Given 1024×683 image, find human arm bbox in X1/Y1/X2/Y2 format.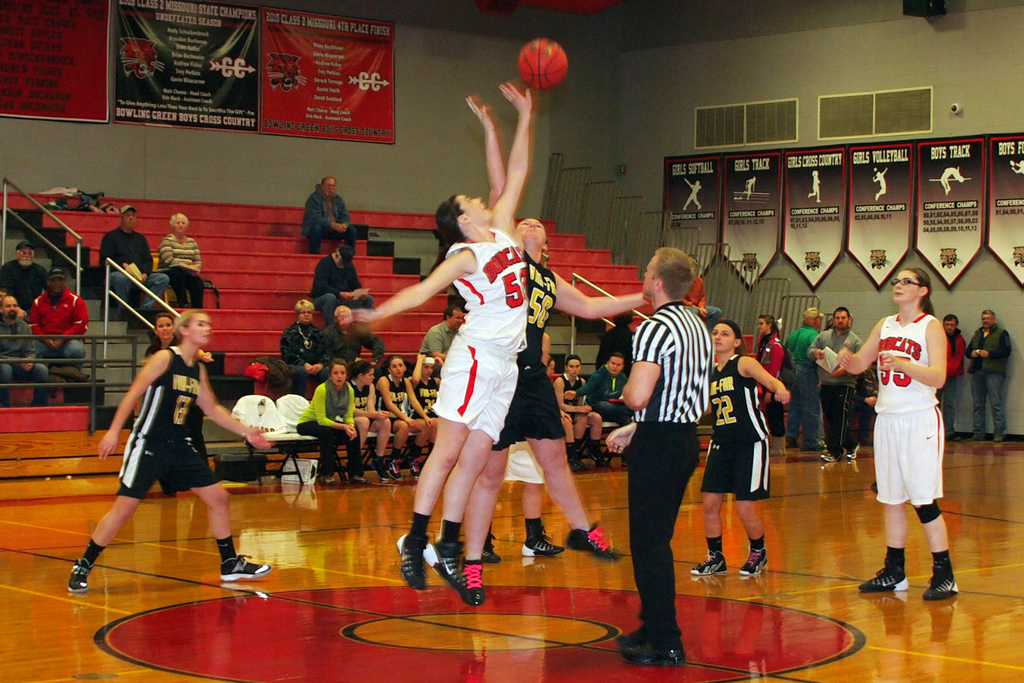
361/326/385/365.
